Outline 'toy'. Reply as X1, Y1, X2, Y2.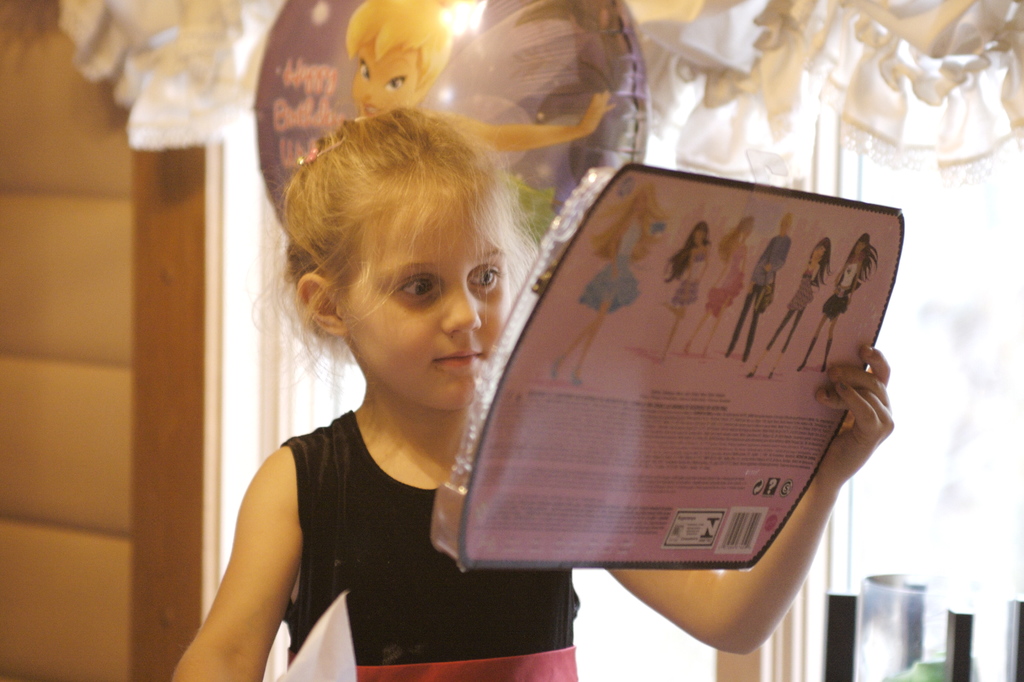
246, 0, 649, 250.
